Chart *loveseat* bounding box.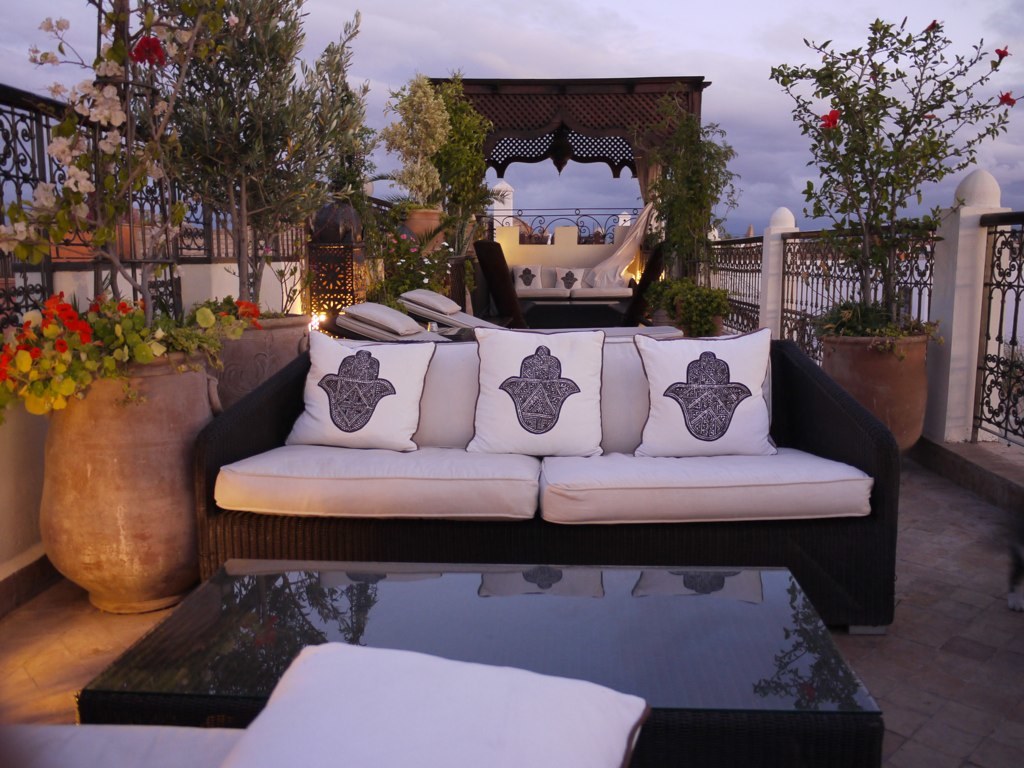
Charted: bbox=(138, 287, 906, 620).
